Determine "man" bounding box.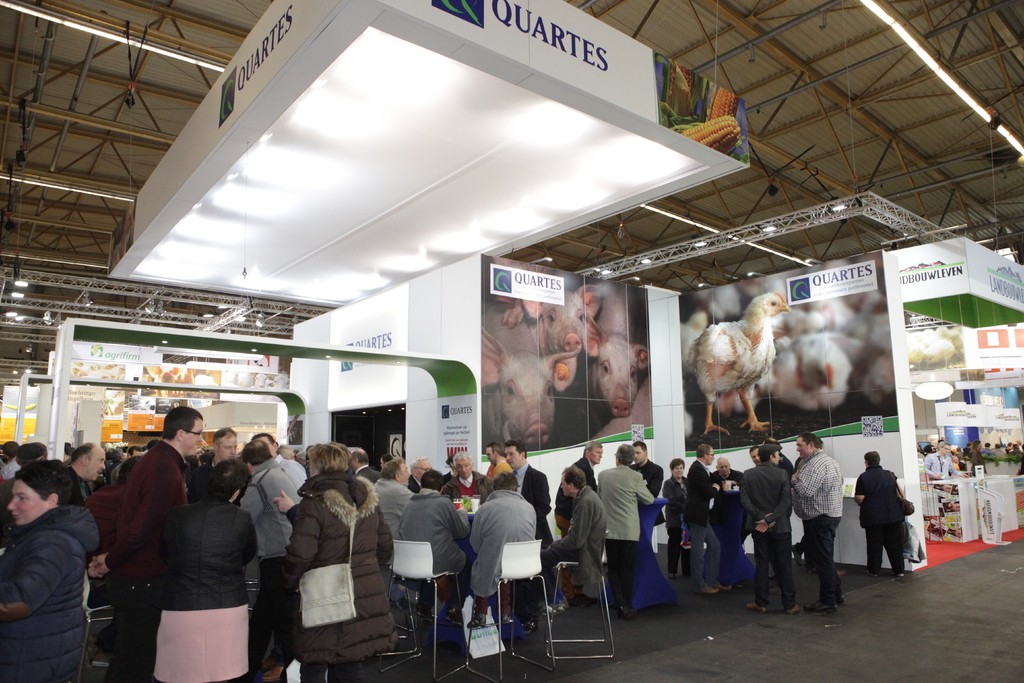
Determined: {"left": 552, "top": 435, "right": 605, "bottom": 529}.
